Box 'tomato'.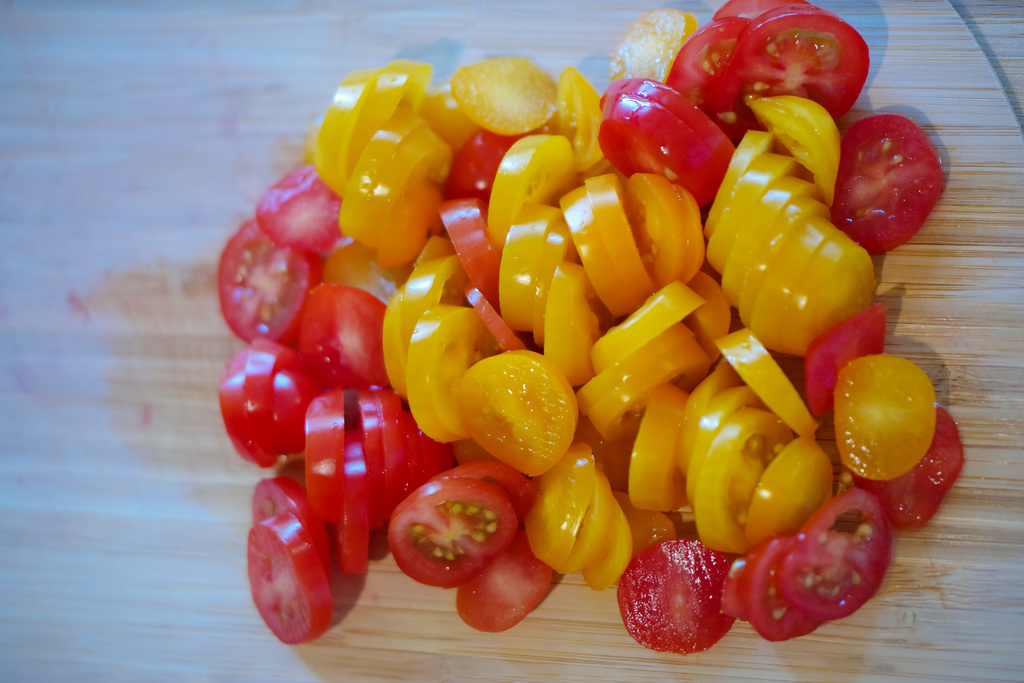
[left=825, top=117, right=945, bottom=253].
